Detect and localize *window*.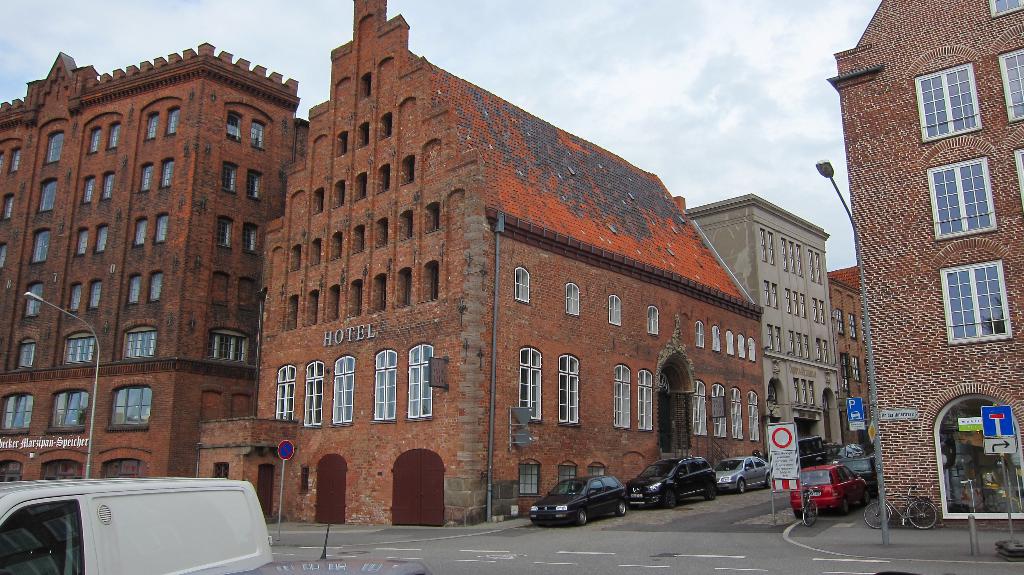
Localized at rect(147, 263, 166, 307).
